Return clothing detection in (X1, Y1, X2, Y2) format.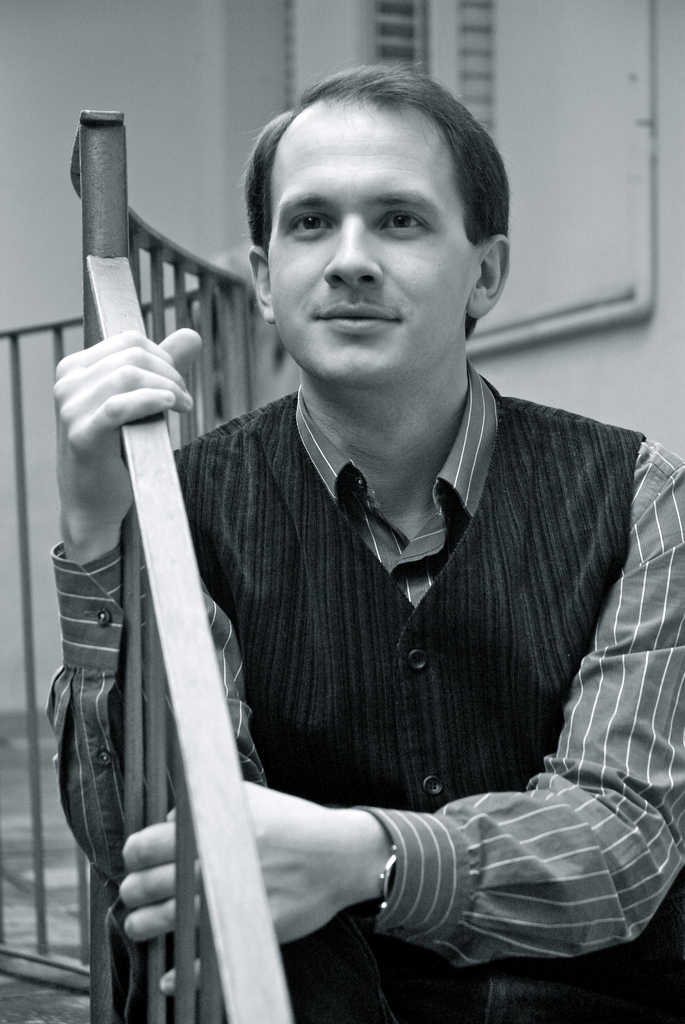
(20, 380, 684, 911).
